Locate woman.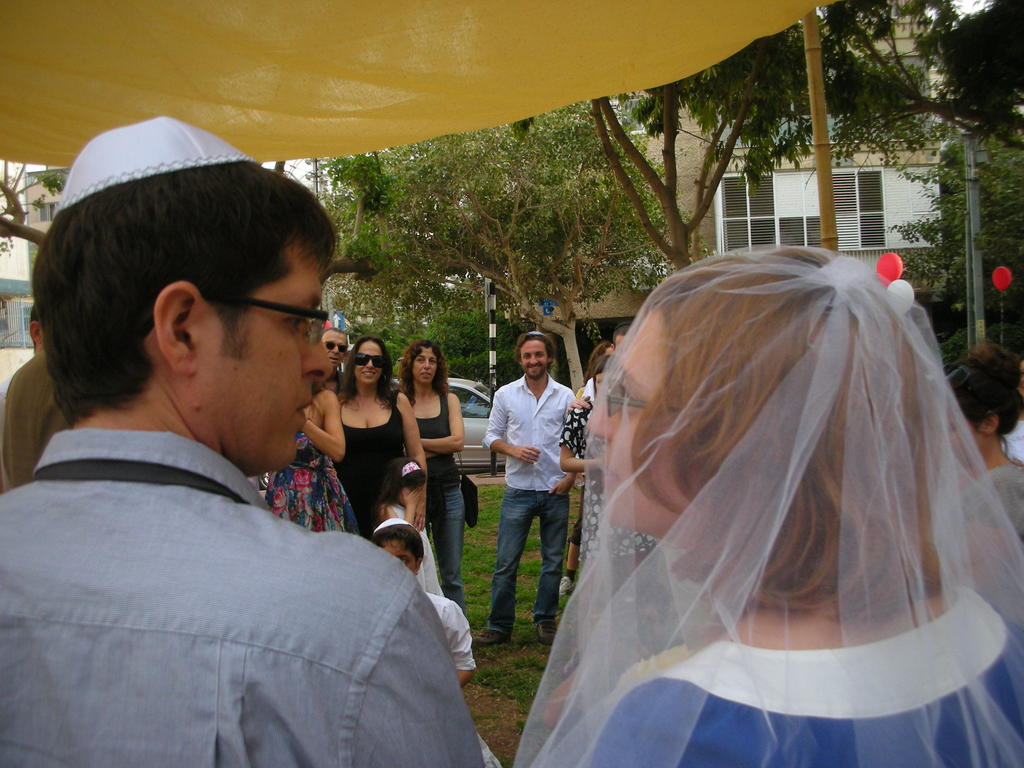
Bounding box: <box>550,353,659,642</box>.
